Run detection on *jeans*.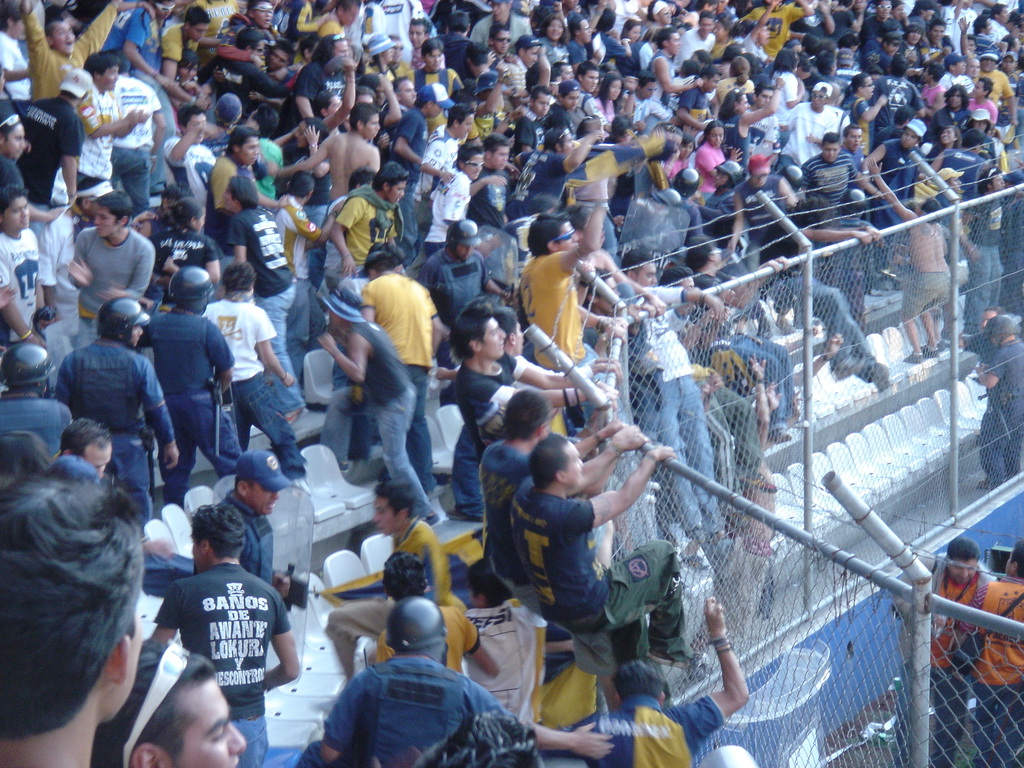
Result: detection(230, 714, 274, 767).
